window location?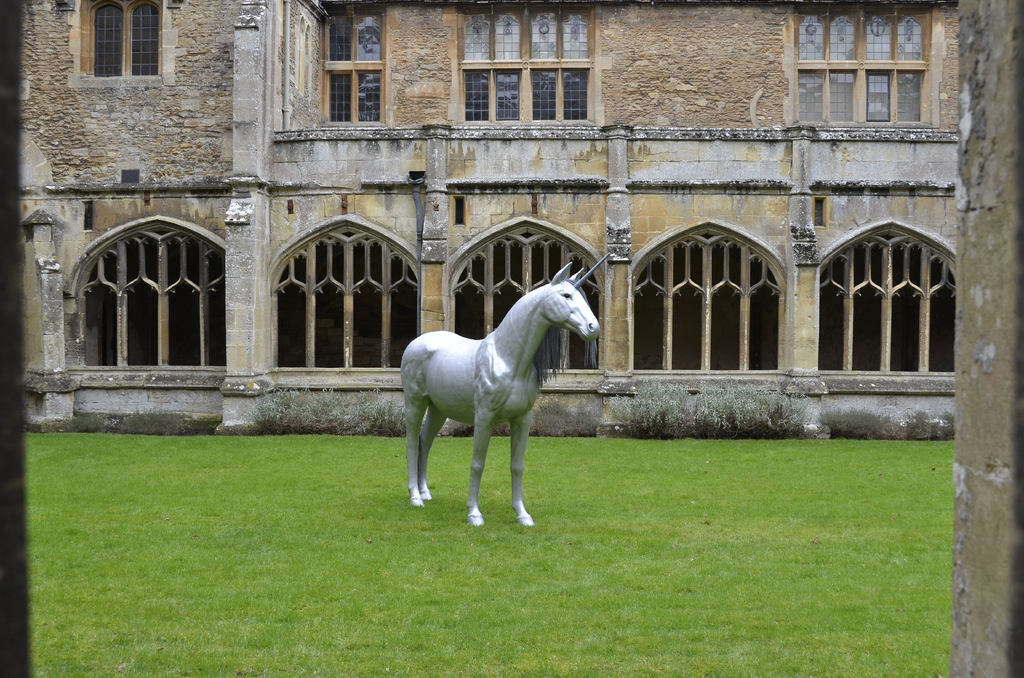
73, 0, 164, 77
